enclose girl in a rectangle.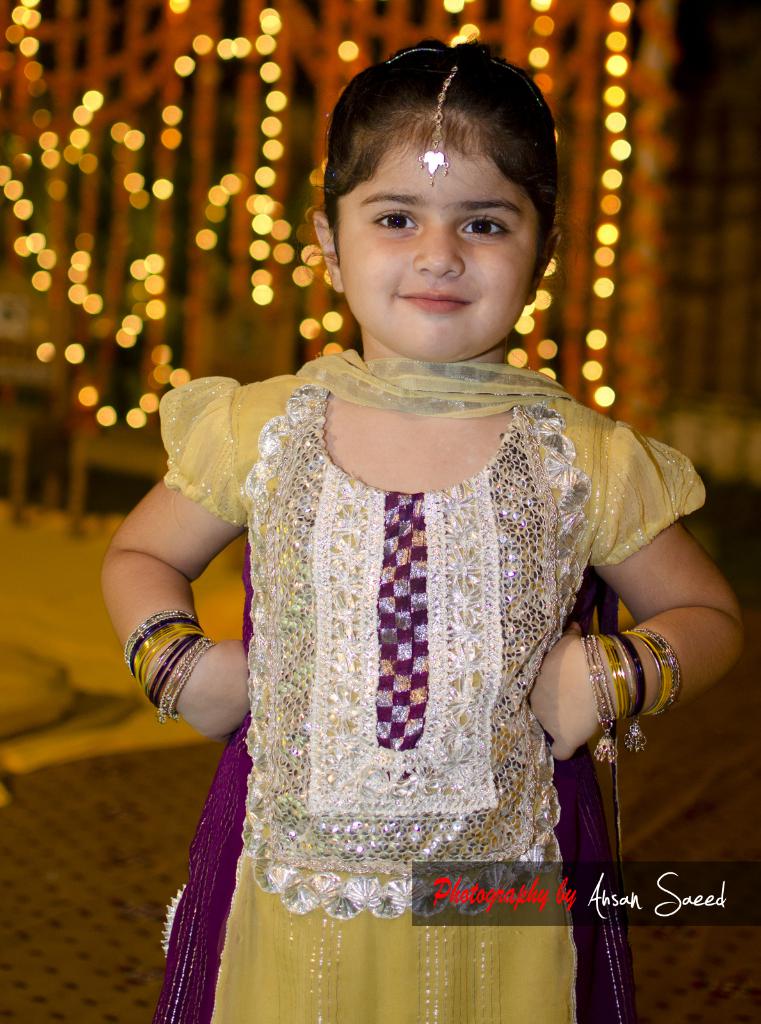
{"left": 97, "top": 40, "right": 743, "bottom": 1023}.
